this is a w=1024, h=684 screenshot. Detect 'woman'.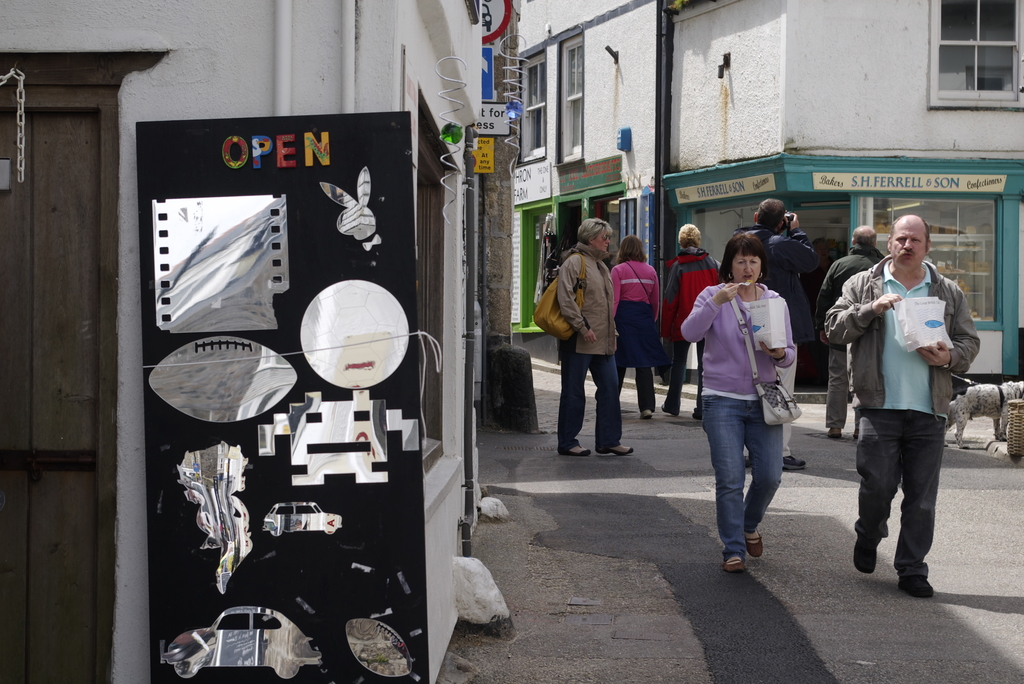
607, 236, 658, 419.
